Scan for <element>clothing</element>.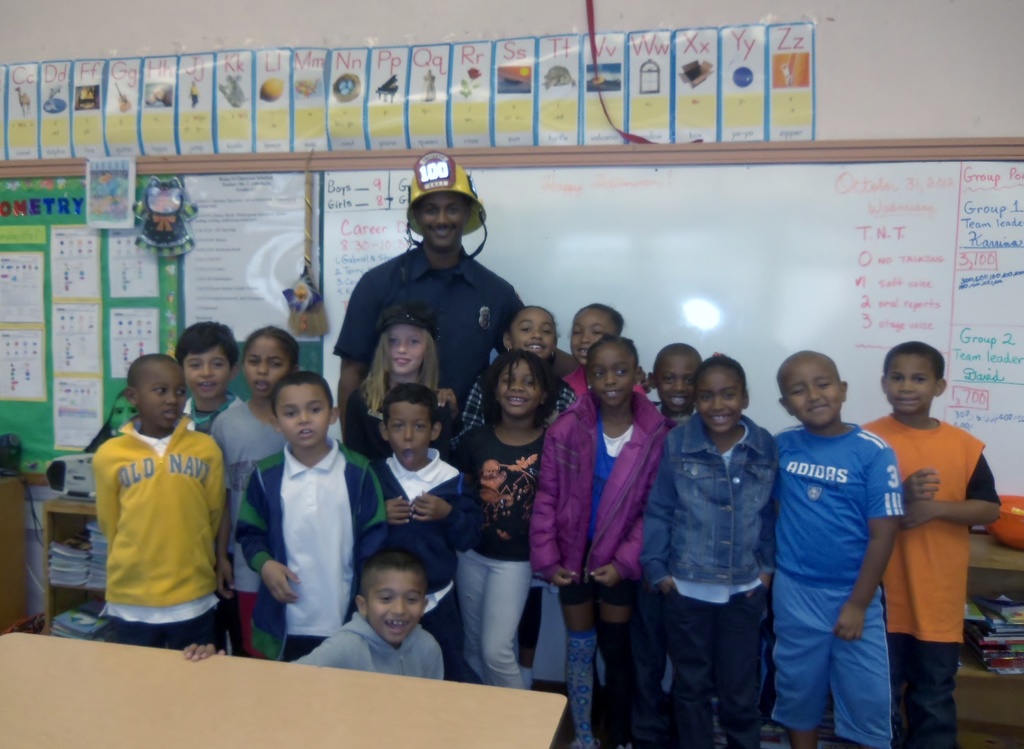
Scan result: {"x1": 525, "y1": 396, "x2": 675, "y2": 627}.
